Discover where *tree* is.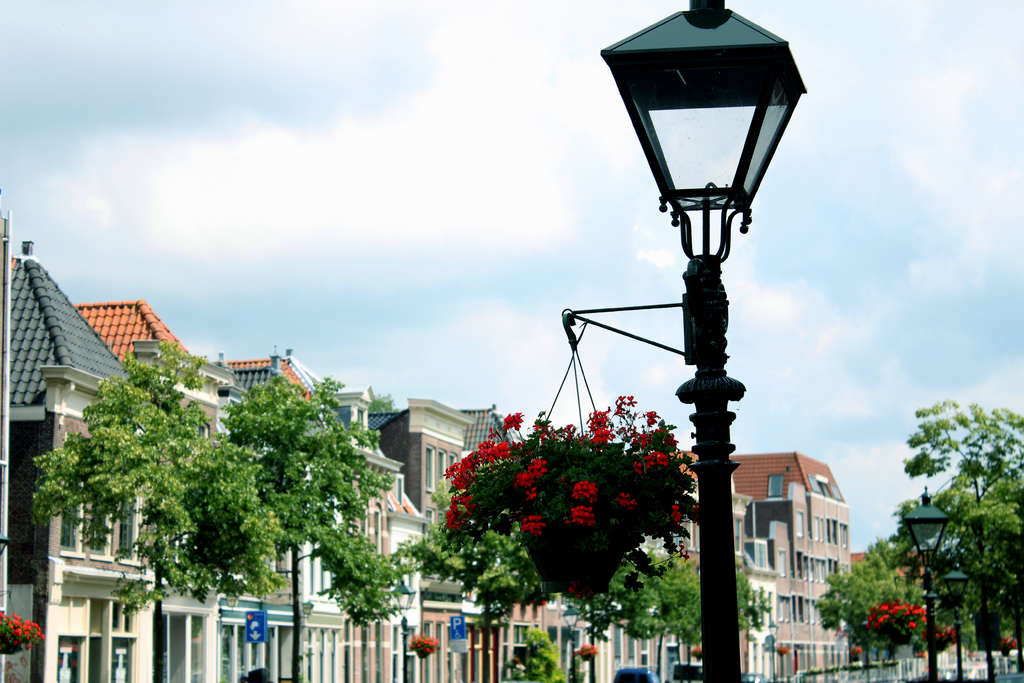
Discovered at l=220, t=378, r=410, b=682.
